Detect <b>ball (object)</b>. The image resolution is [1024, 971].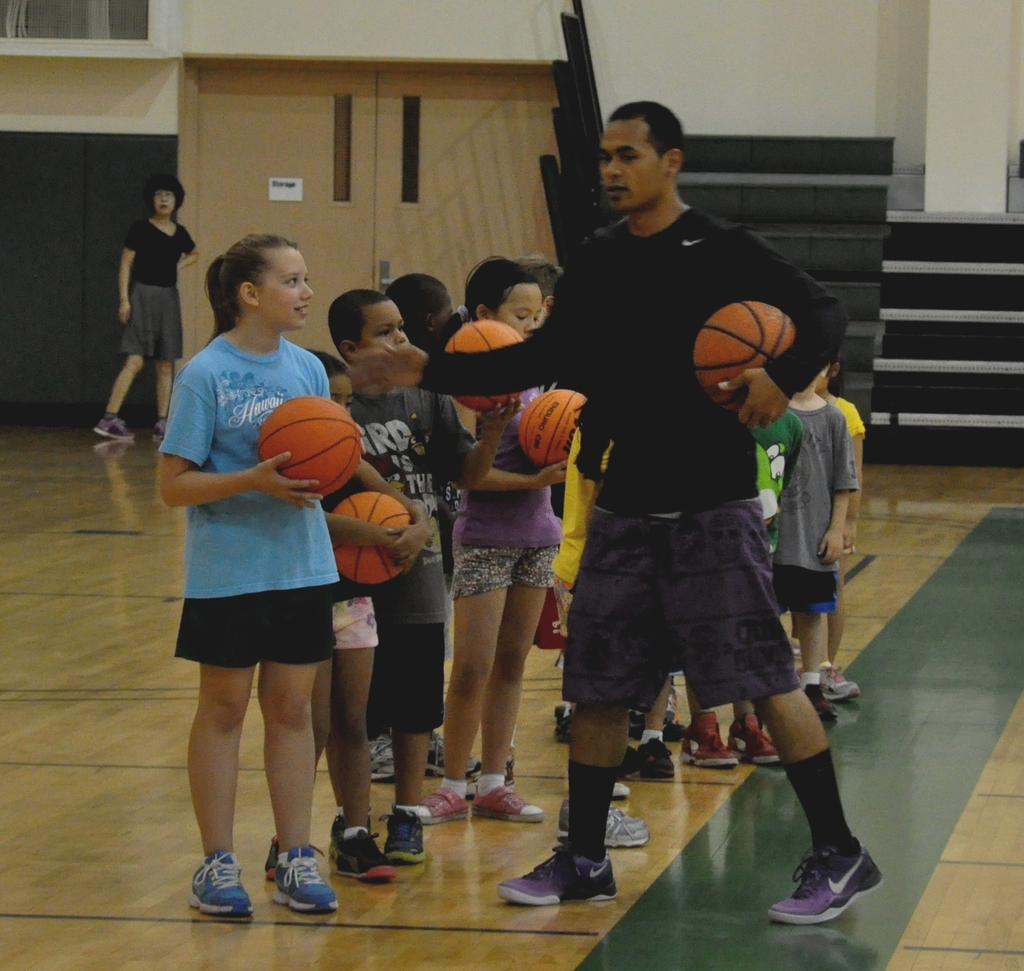
(left=445, top=321, right=524, bottom=409).
